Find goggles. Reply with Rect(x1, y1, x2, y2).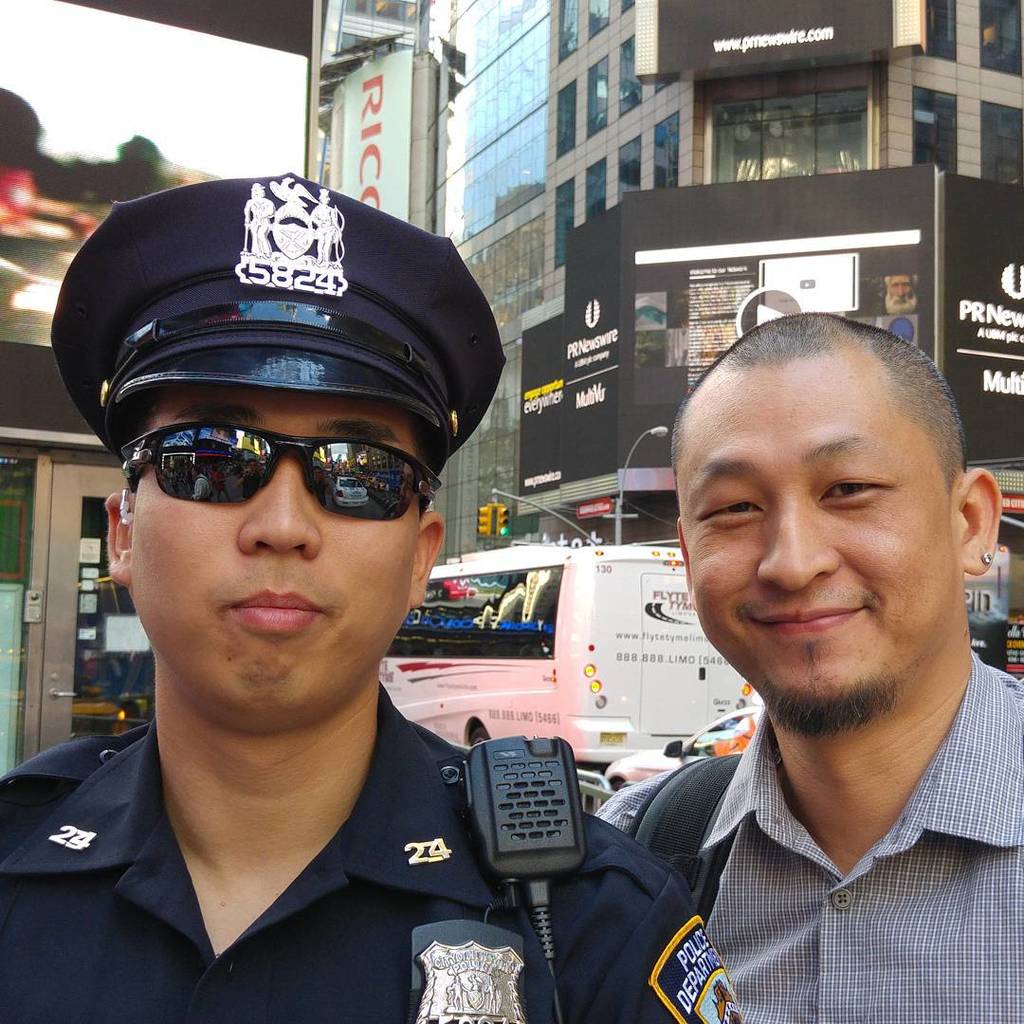
Rect(99, 409, 460, 529).
